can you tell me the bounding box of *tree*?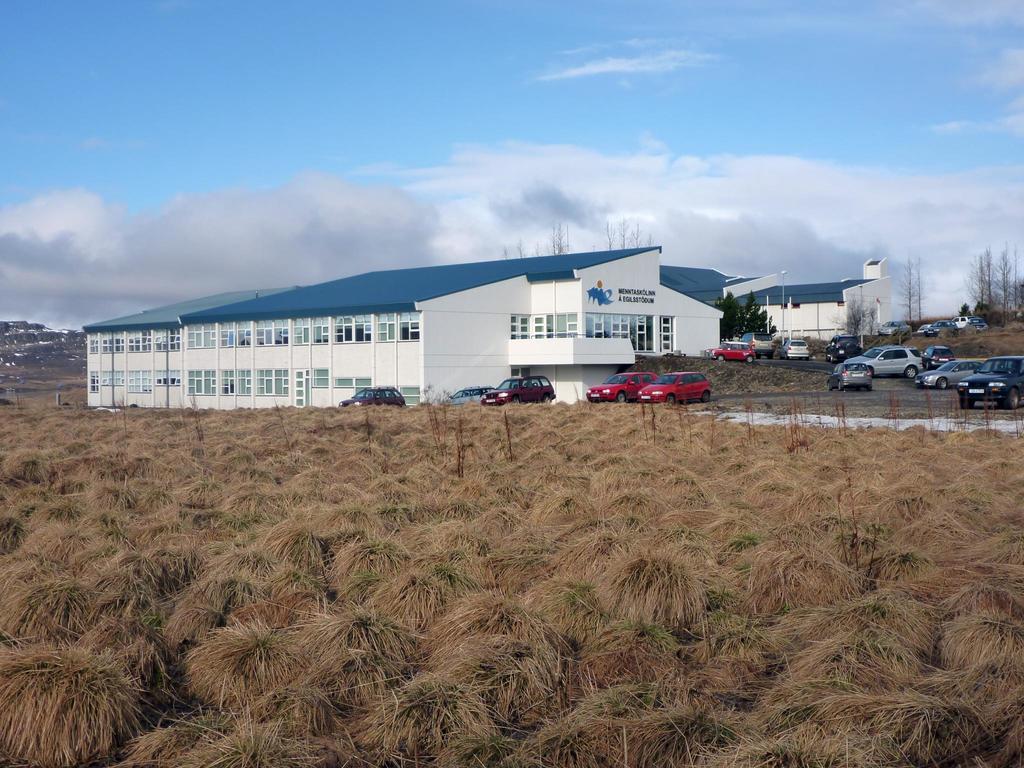
[x1=597, y1=216, x2=621, y2=252].
